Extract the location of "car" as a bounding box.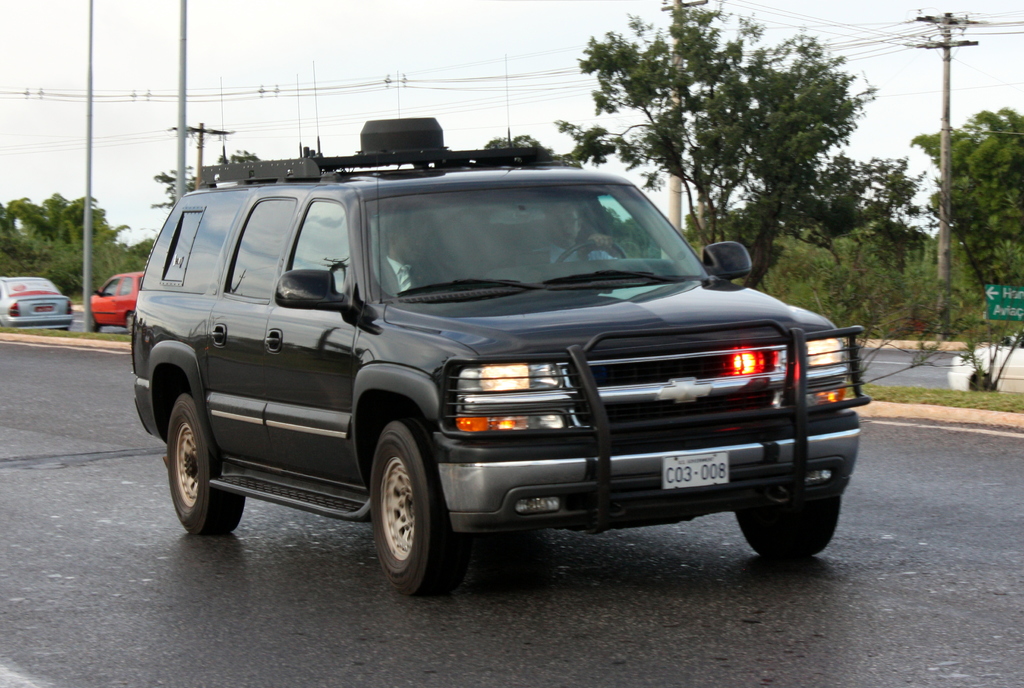
locate(87, 272, 148, 337).
